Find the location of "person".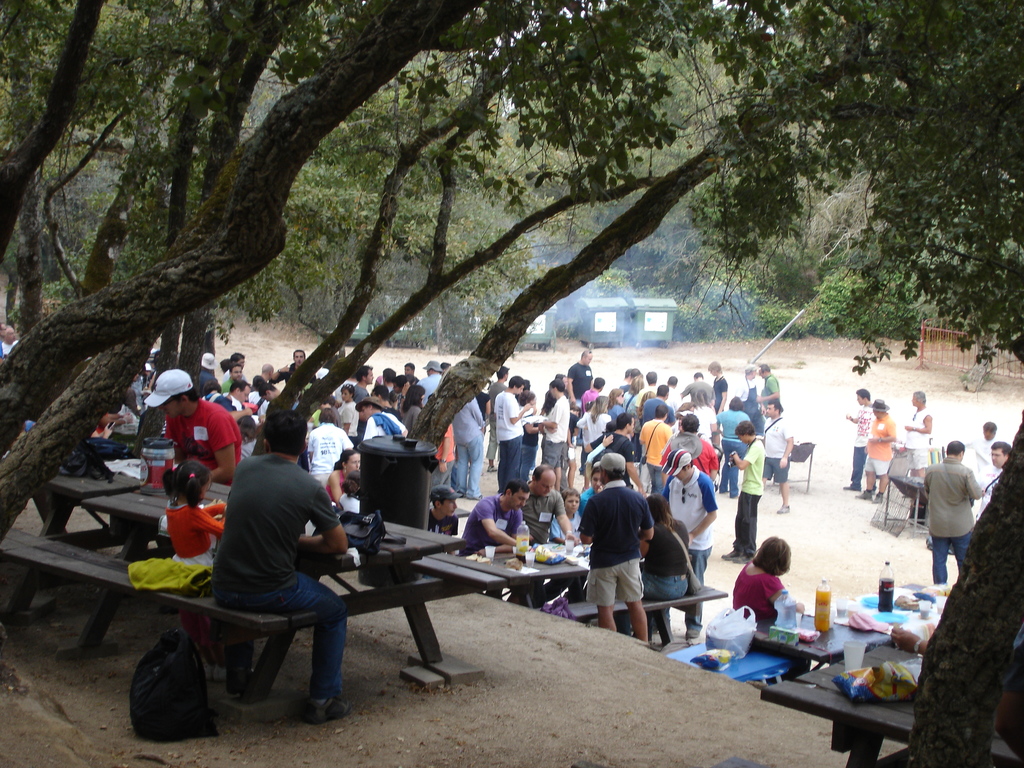
Location: box=[576, 460, 661, 650].
